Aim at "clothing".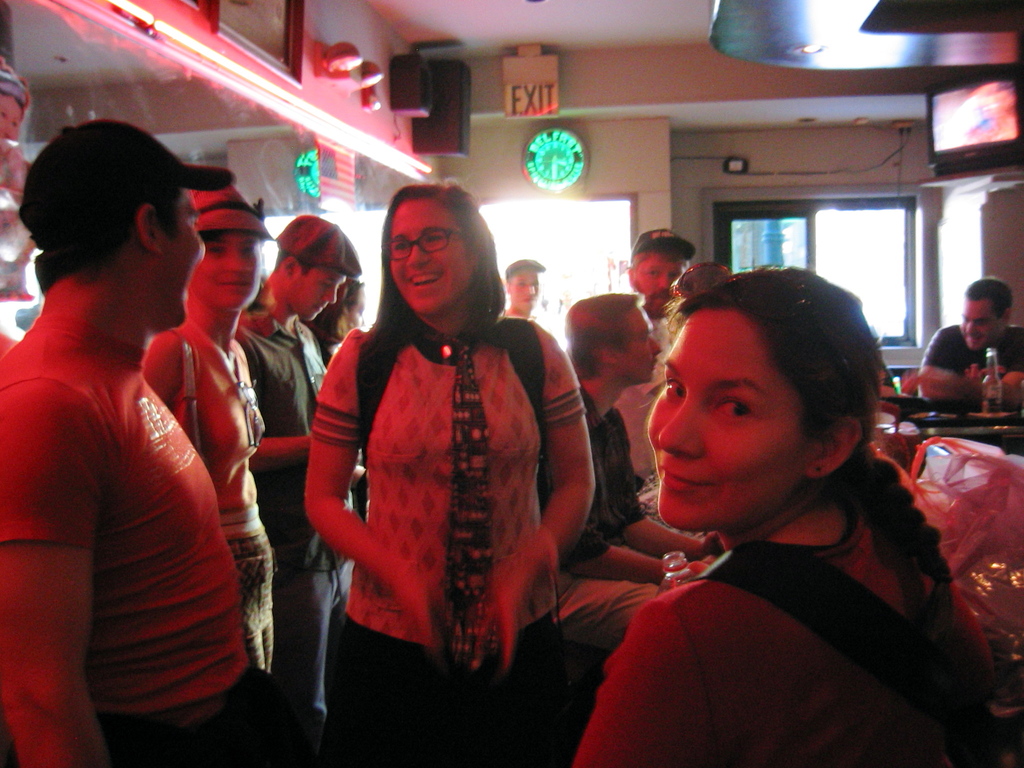
Aimed at [x1=239, y1=313, x2=346, y2=678].
